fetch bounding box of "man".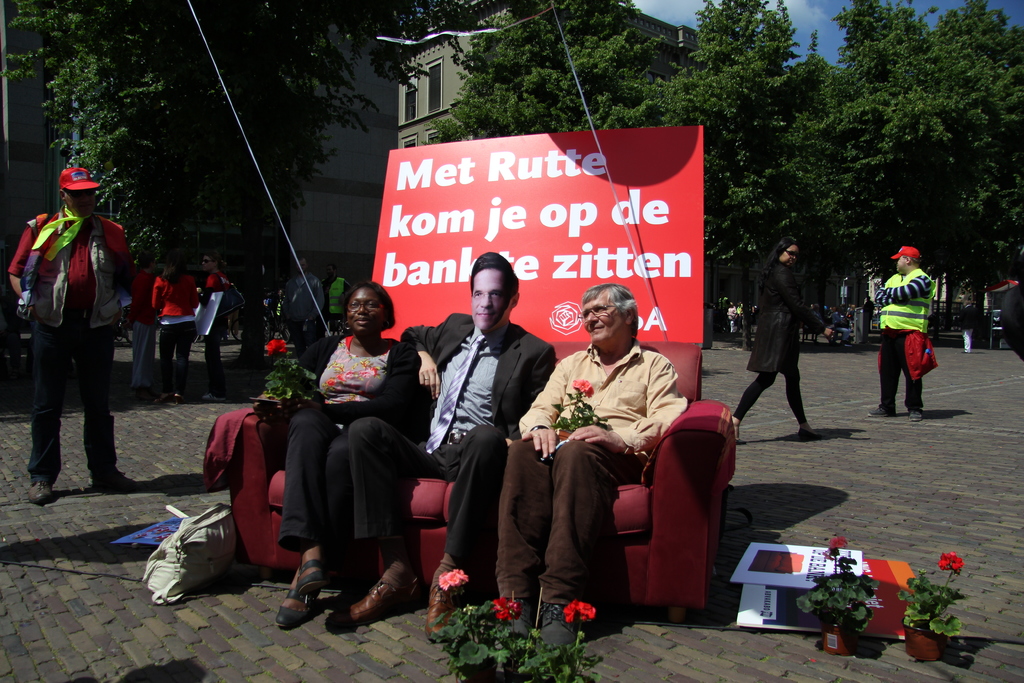
Bbox: box=[321, 263, 350, 320].
